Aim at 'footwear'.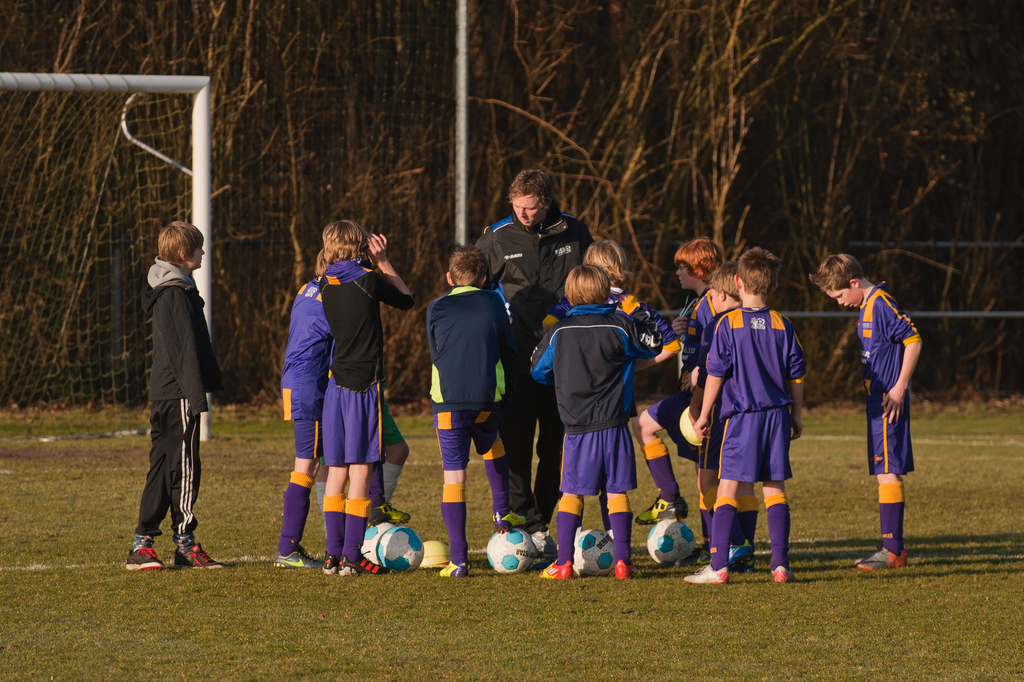
Aimed at 176, 541, 222, 570.
